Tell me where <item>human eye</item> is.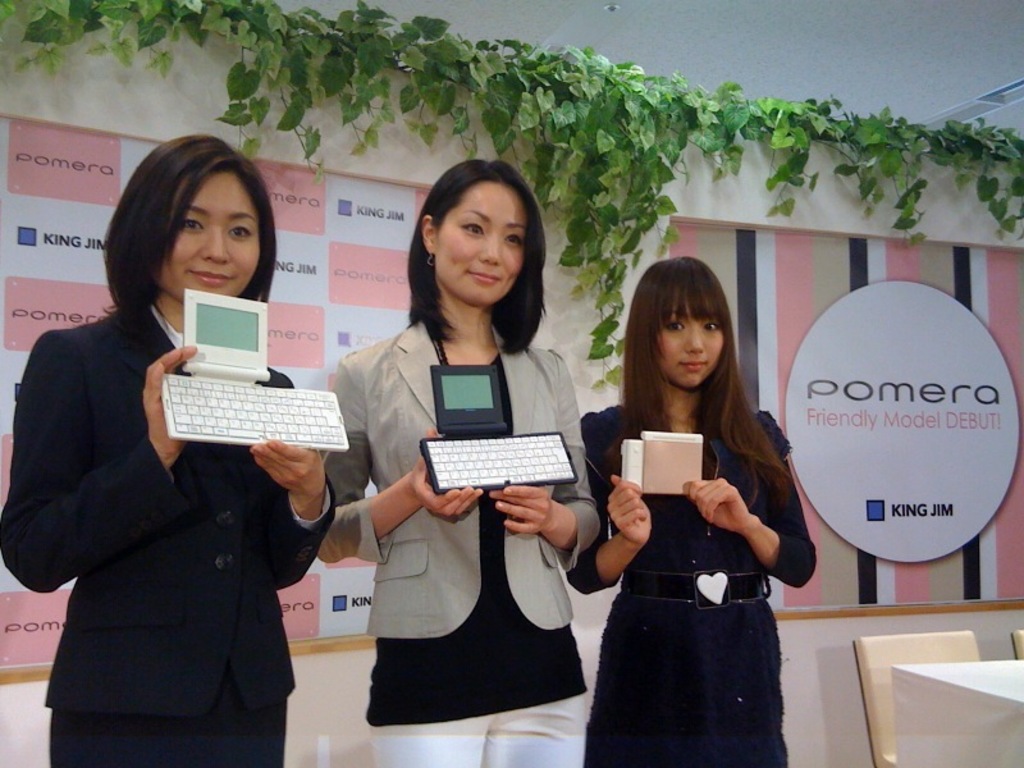
<item>human eye</item> is at <box>703,324,722,338</box>.
